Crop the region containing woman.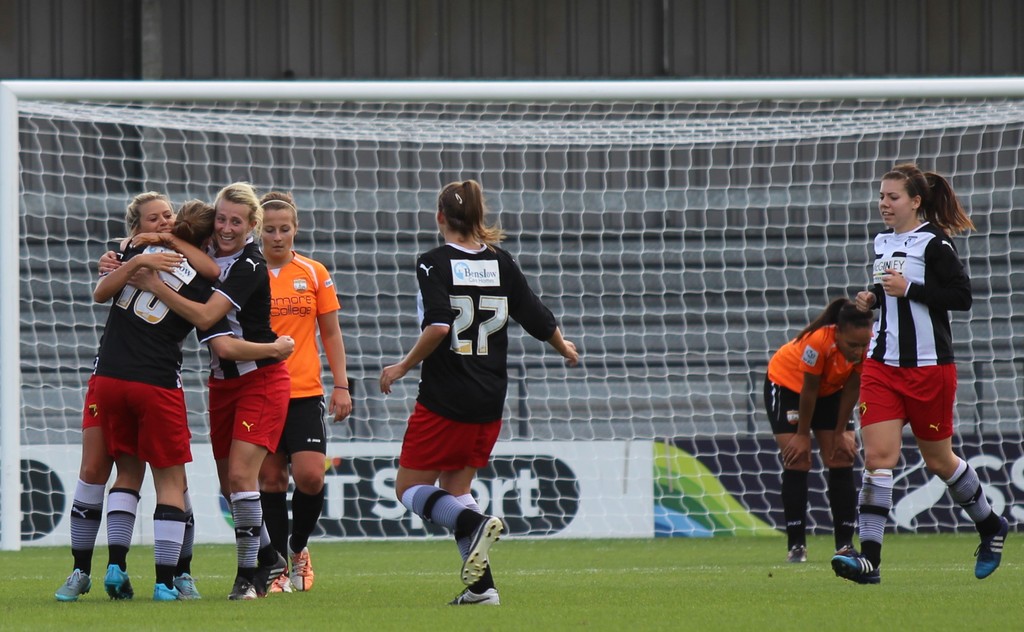
Crop region: bbox(51, 190, 223, 599).
